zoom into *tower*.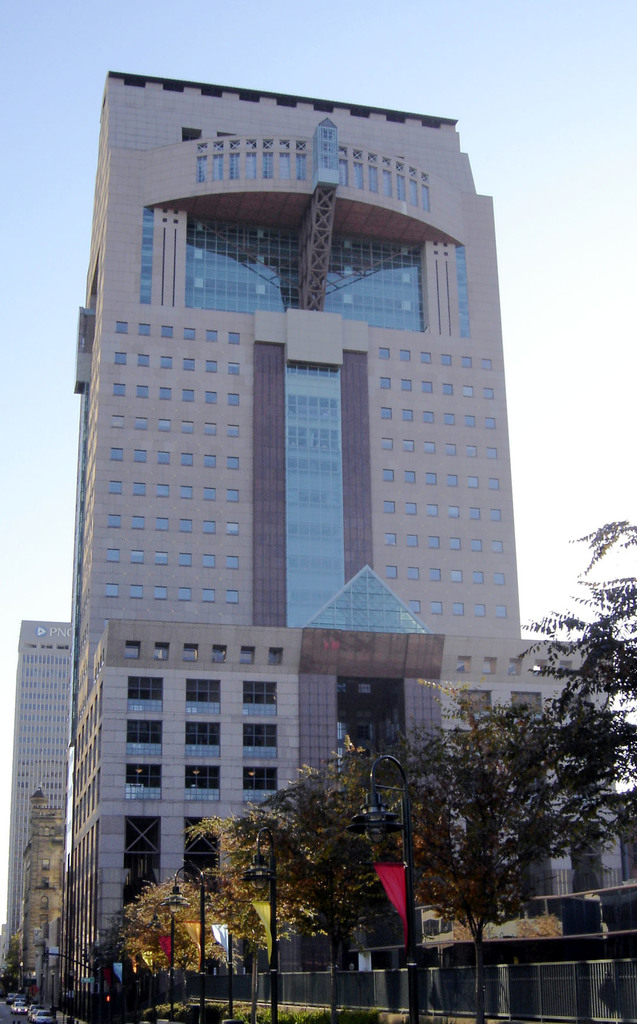
Zoom target: bbox(48, 113, 531, 929).
